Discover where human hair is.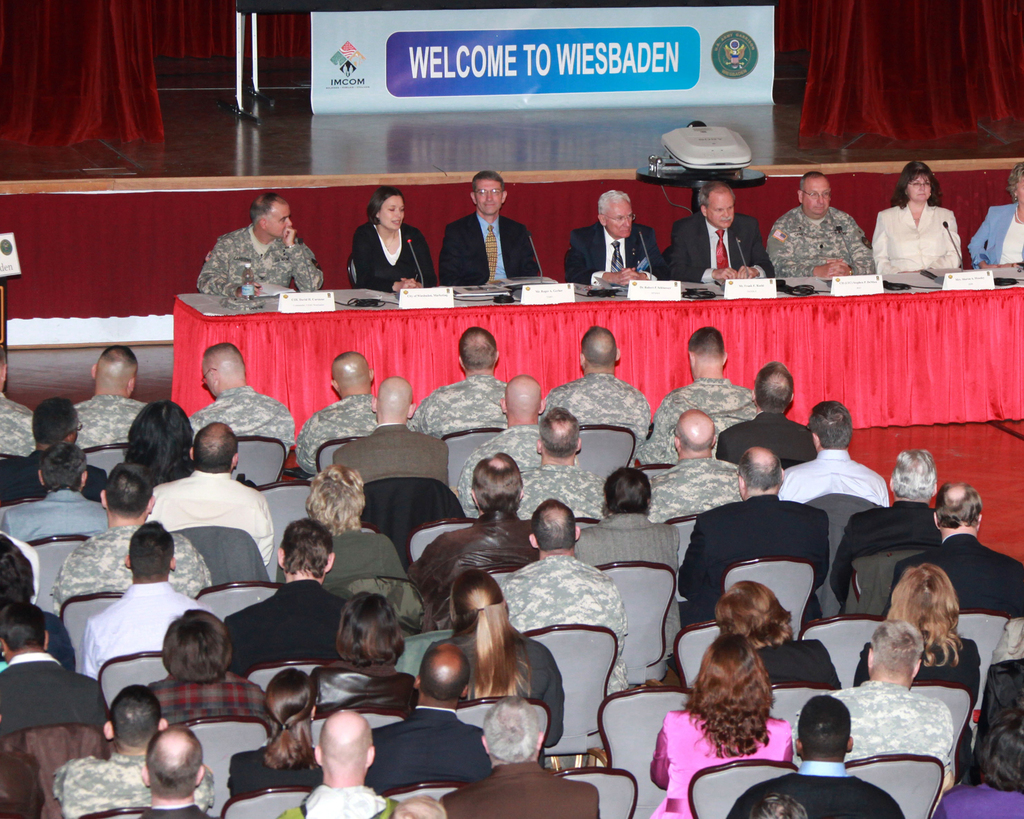
Discovered at x1=257, y1=677, x2=324, y2=764.
